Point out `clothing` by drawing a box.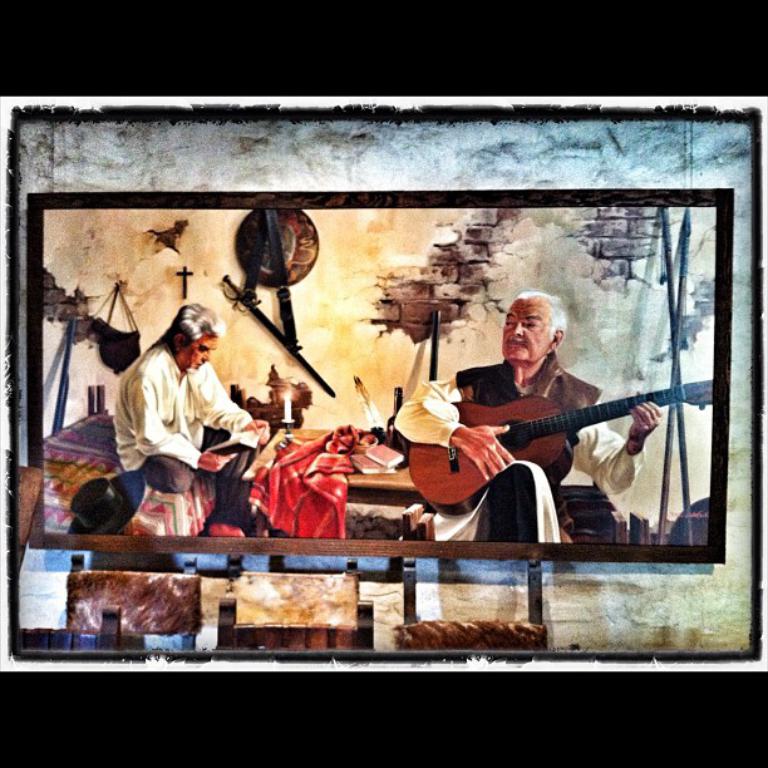
x1=113 y1=344 x2=259 y2=532.
